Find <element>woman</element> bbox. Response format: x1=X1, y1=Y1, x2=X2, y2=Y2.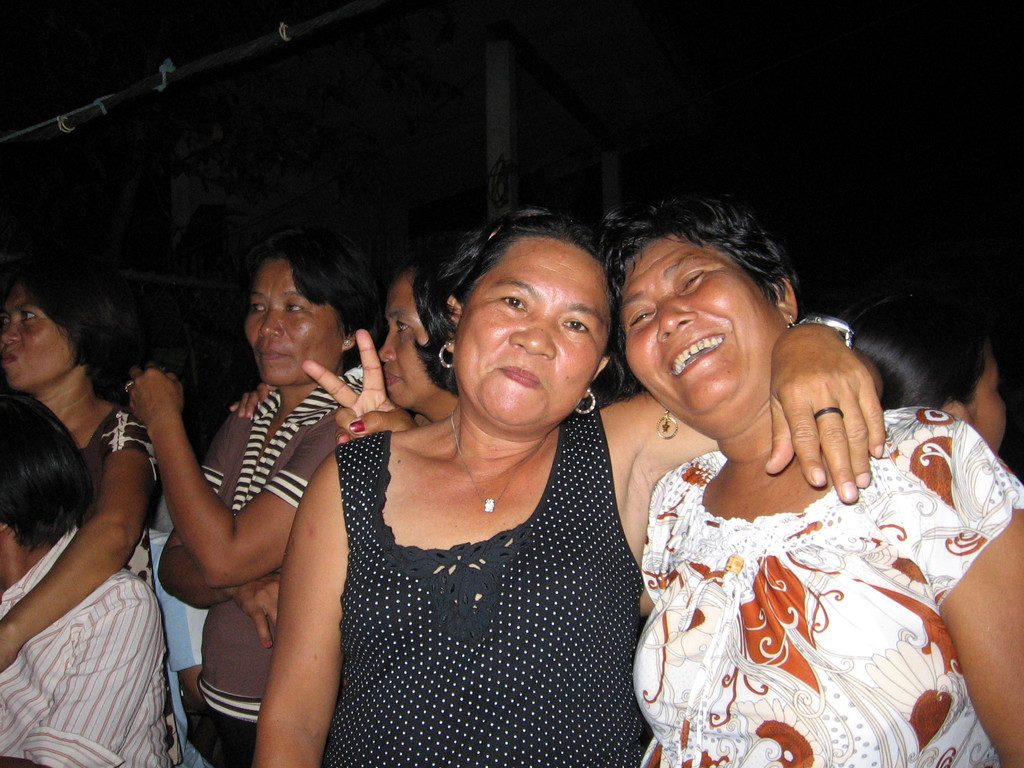
x1=604, y1=192, x2=1023, y2=767.
